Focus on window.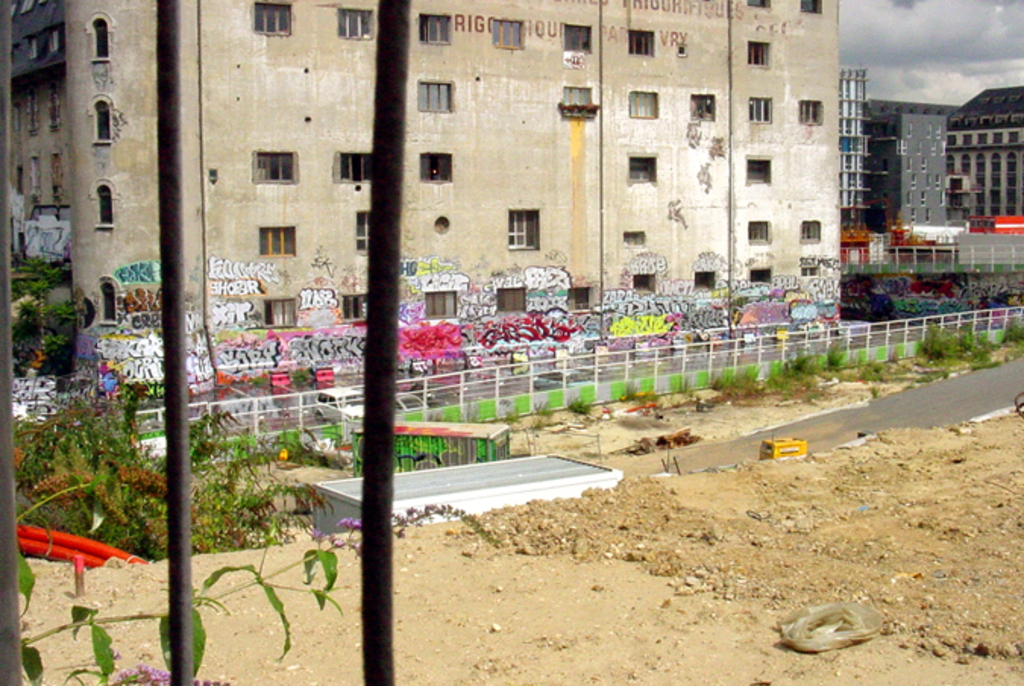
Focused at Rect(256, 223, 297, 260).
